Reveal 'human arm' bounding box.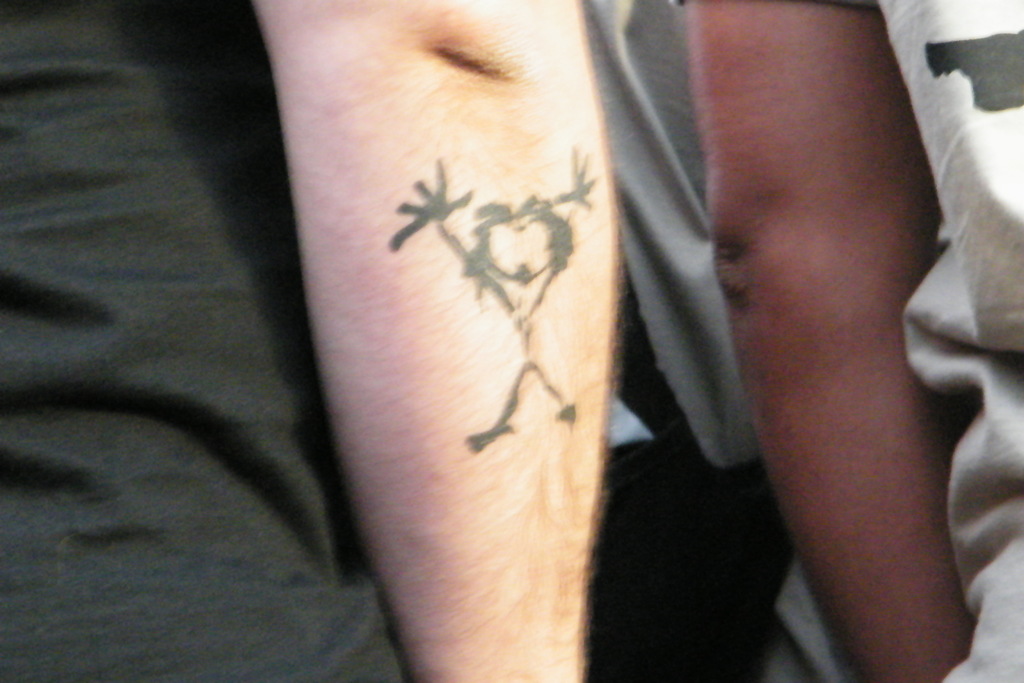
Revealed: 694, 26, 952, 605.
